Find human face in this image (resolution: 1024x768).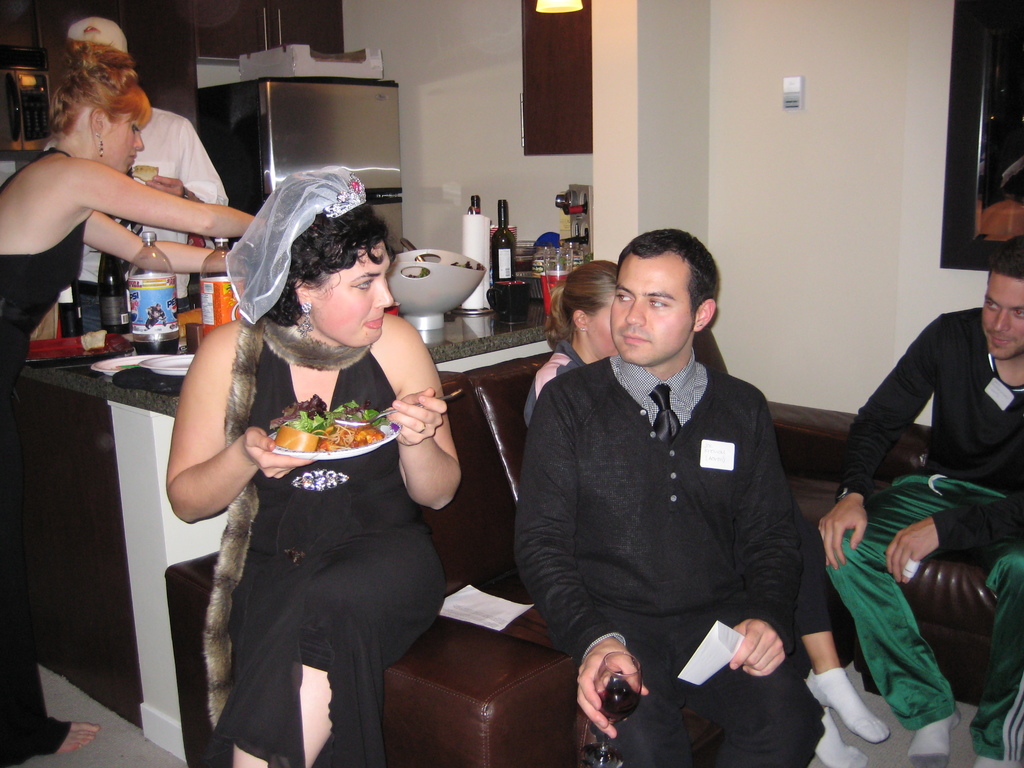
{"left": 308, "top": 237, "right": 392, "bottom": 348}.
